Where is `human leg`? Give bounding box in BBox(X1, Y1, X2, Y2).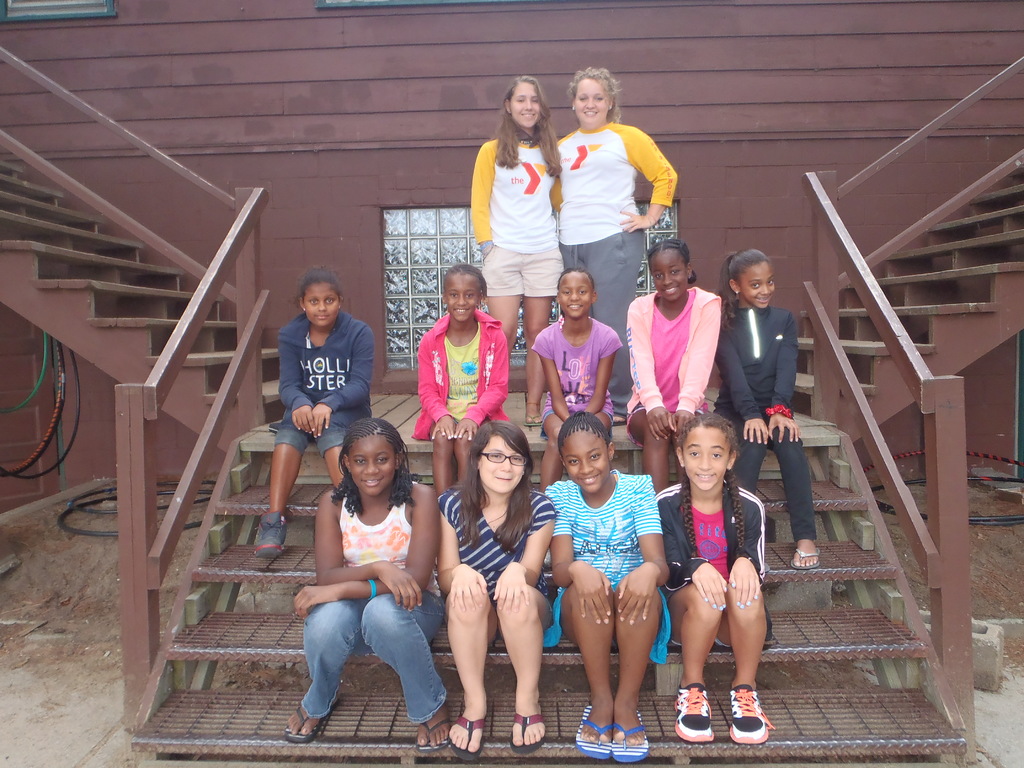
BBox(671, 580, 722, 742).
